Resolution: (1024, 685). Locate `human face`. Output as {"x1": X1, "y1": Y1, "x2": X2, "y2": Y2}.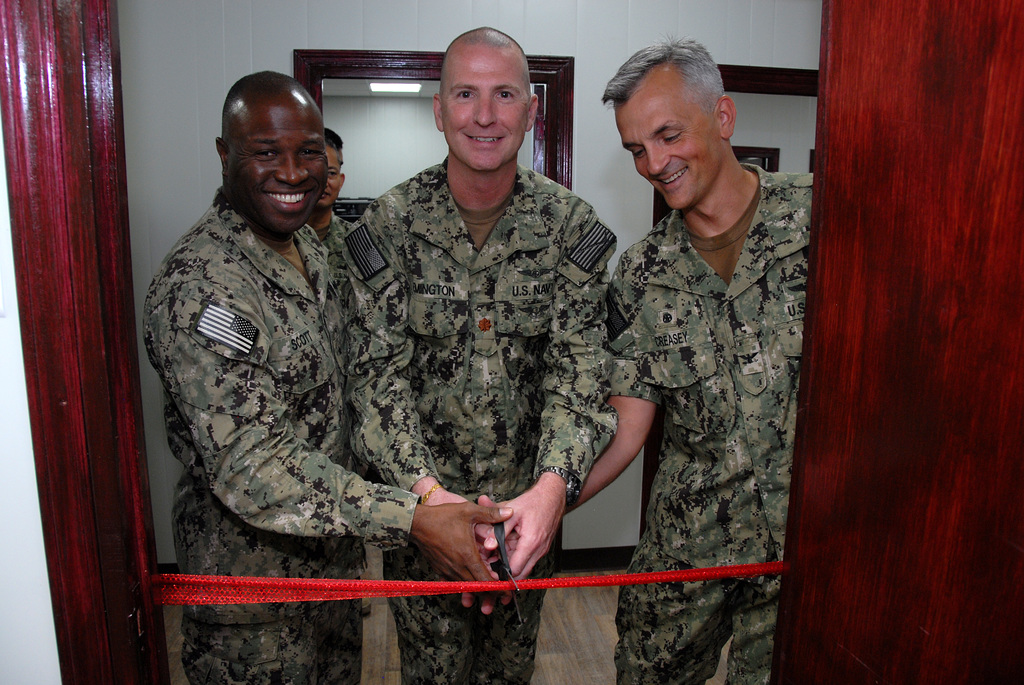
{"x1": 232, "y1": 107, "x2": 333, "y2": 229}.
